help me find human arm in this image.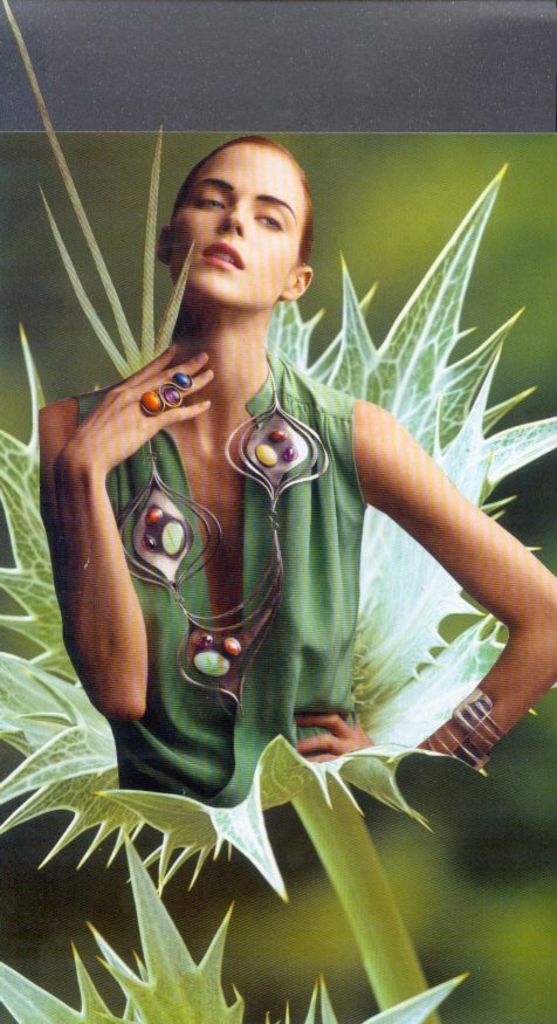
Found it: <bbox>293, 405, 556, 799</bbox>.
